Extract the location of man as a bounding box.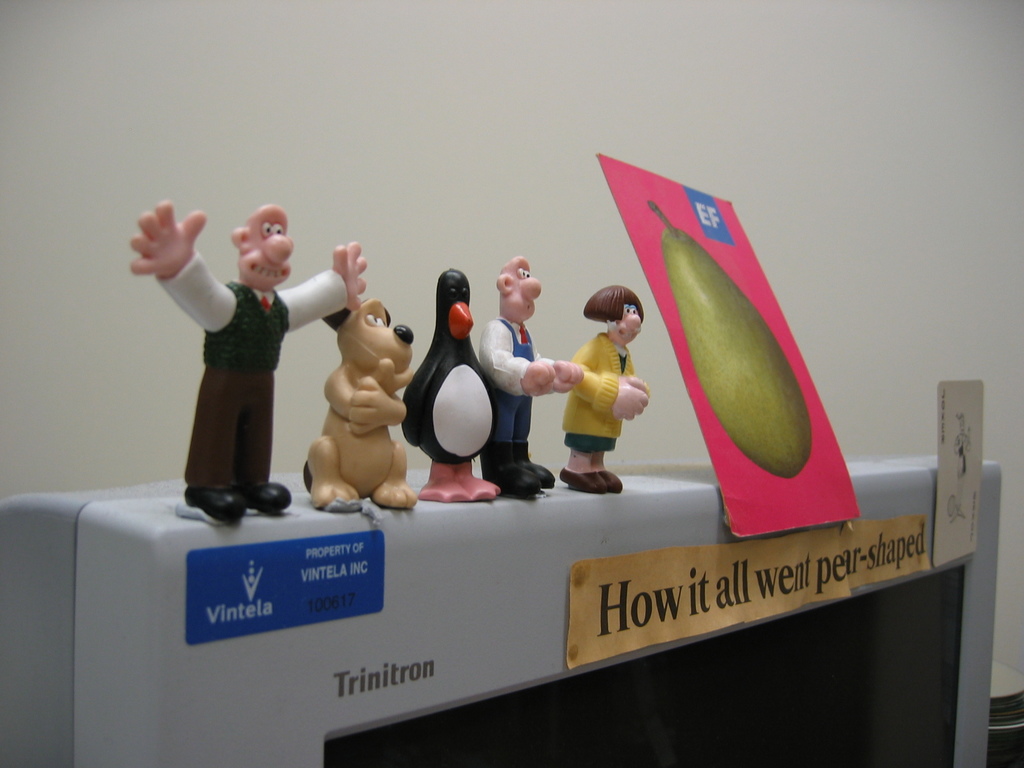
(left=130, top=193, right=364, bottom=520).
